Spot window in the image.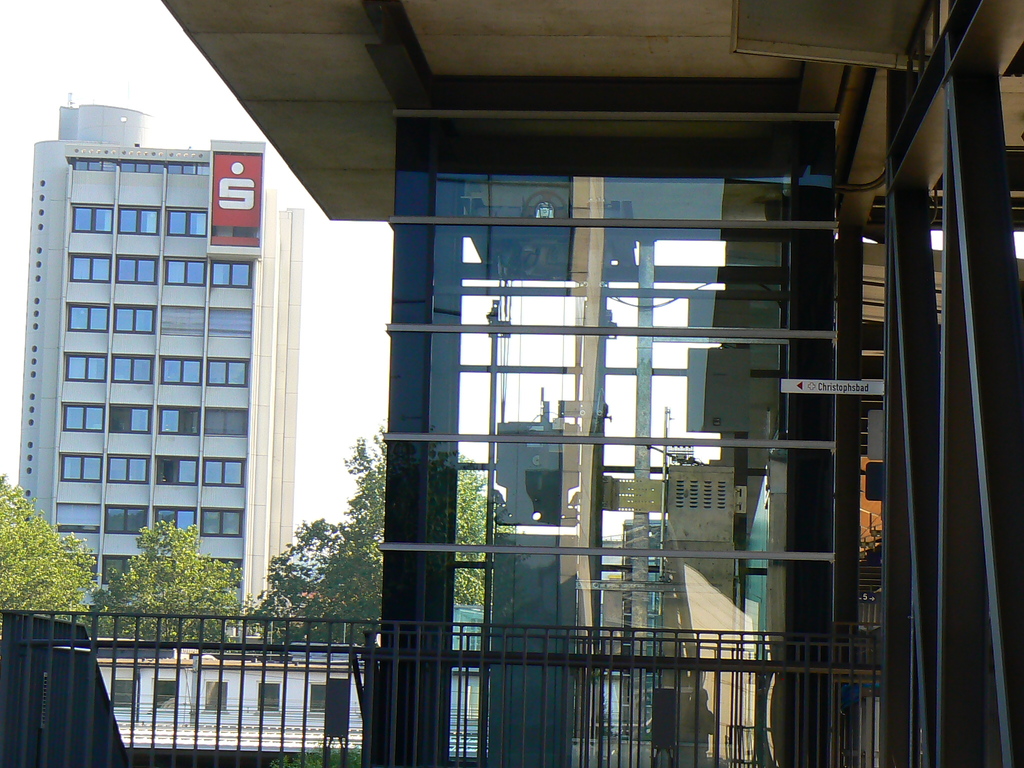
window found at <region>154, 452, 205, 484</region>.
